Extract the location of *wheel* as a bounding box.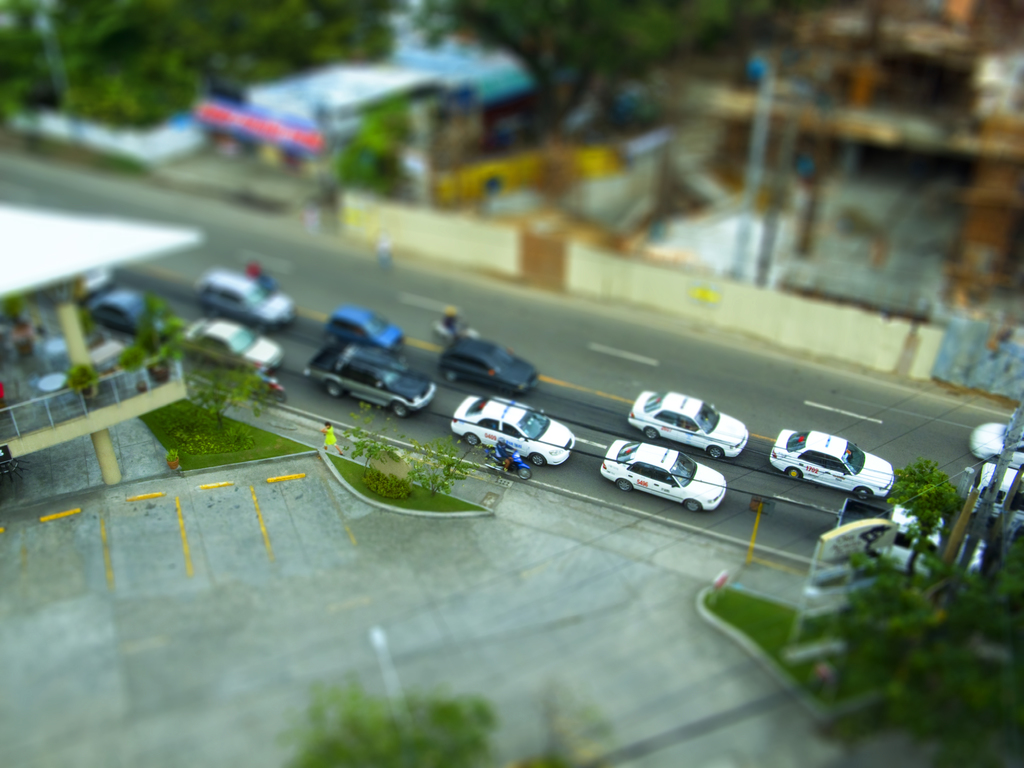
[left=515, top=466, right=532, bottom=481].
